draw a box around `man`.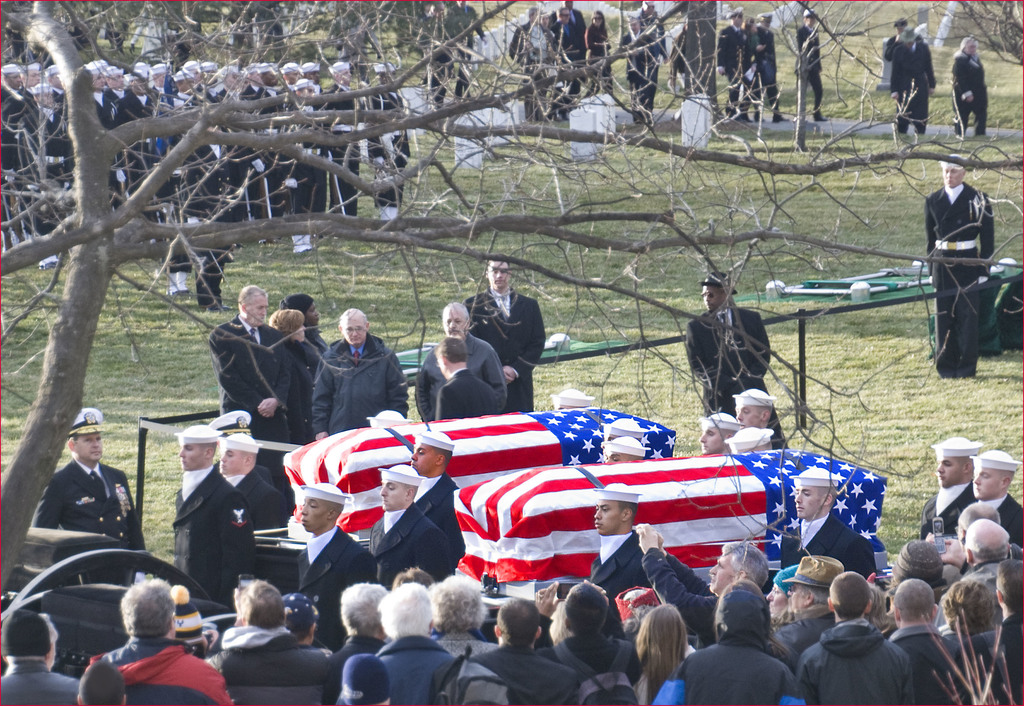
[left=635, top=520, right=767, bottom=650].
